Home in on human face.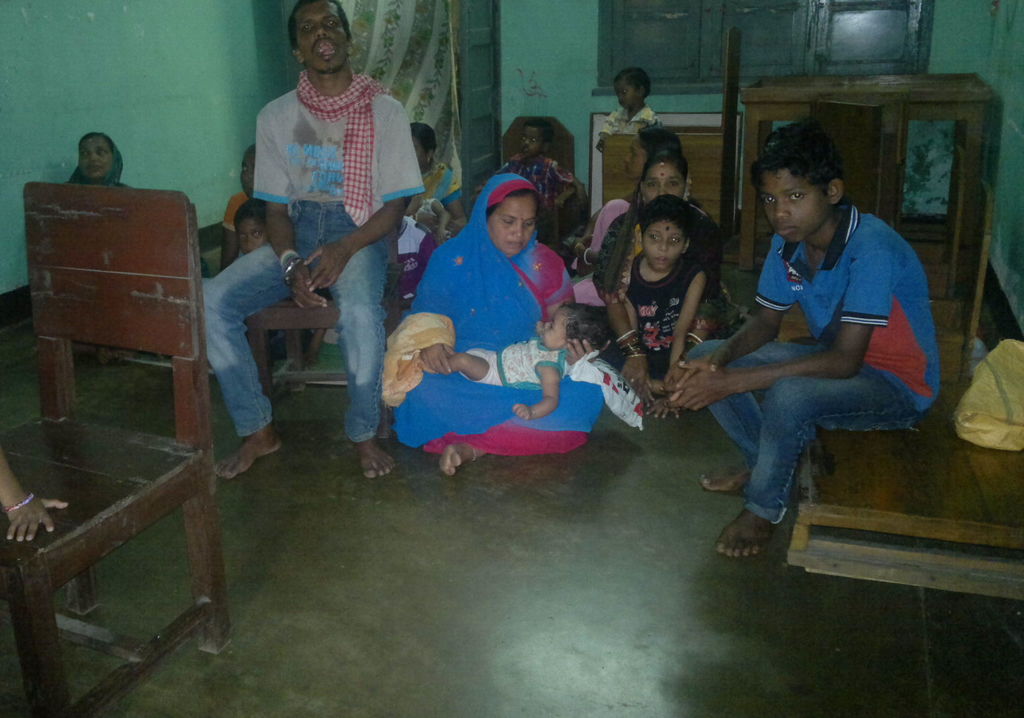
Homed in at box=[764, 171, 828, 243].
